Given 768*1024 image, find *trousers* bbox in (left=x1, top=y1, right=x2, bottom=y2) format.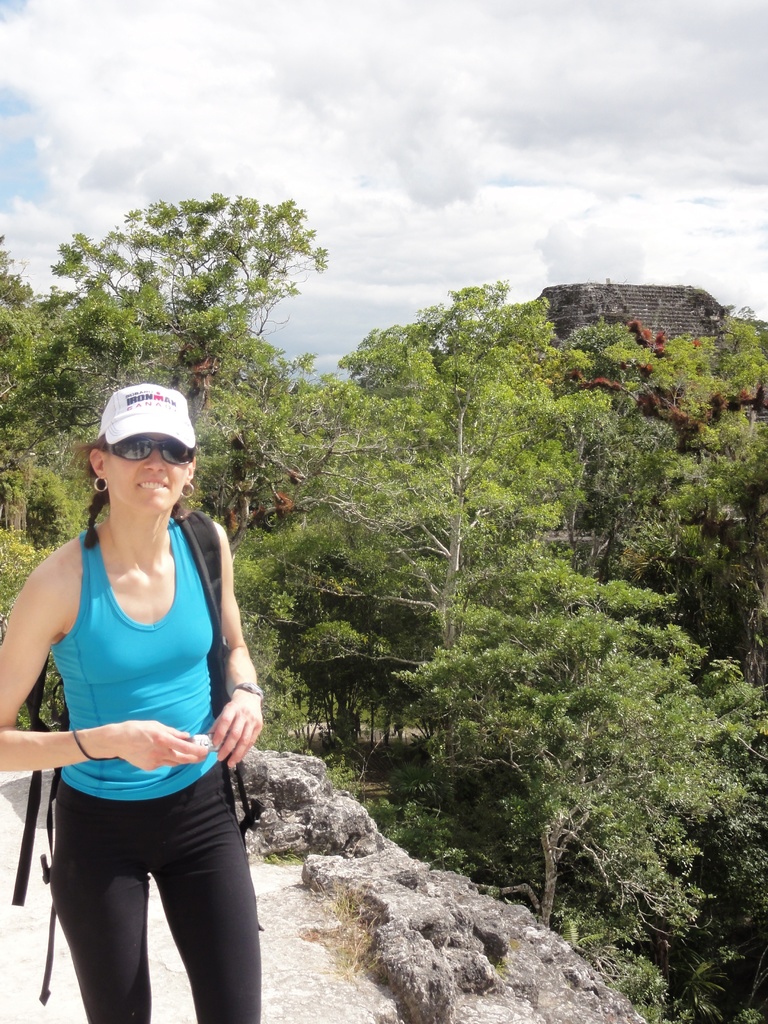
(left=46, top=706, right=241, bottom=970).
